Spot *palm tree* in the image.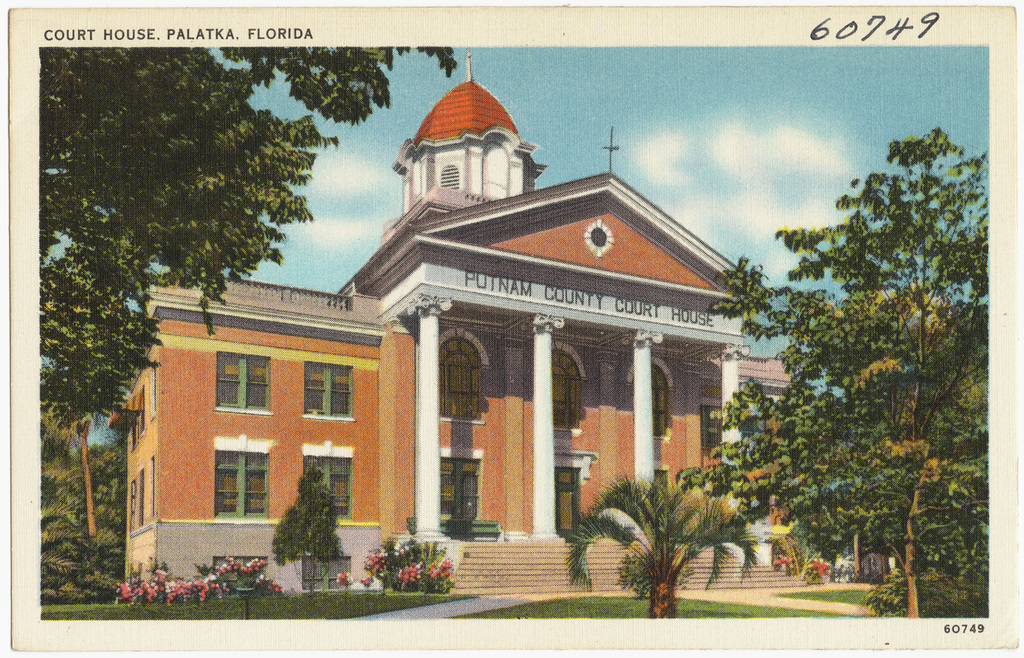
*palm tree* found at [22,18,245,519].
